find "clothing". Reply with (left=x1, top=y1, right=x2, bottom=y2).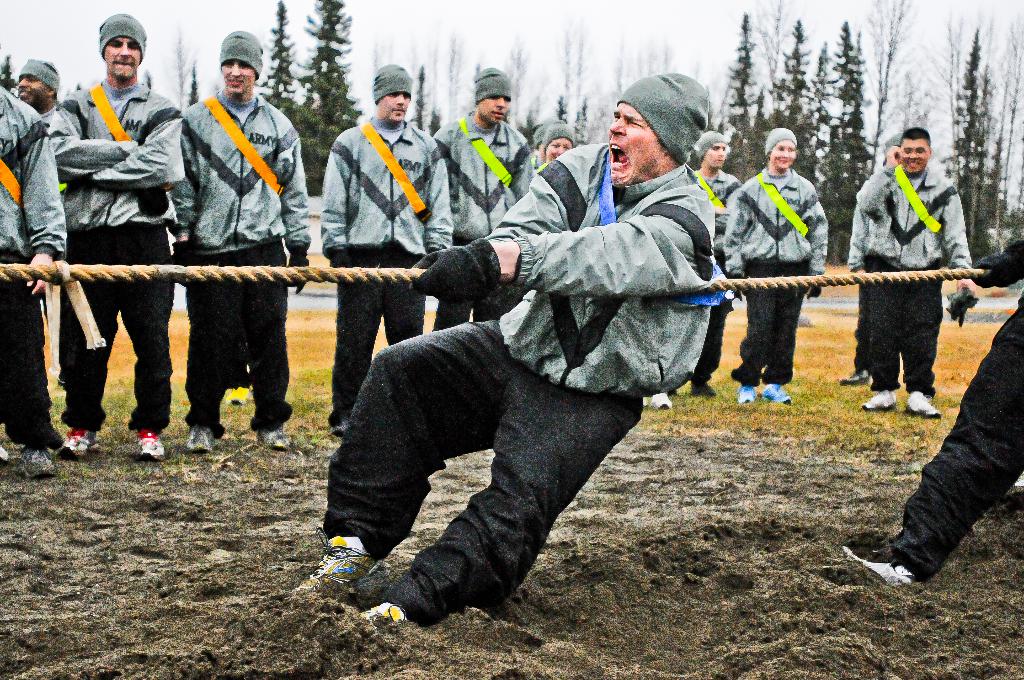
(left=328, top=89, right=442, bottom=392).
